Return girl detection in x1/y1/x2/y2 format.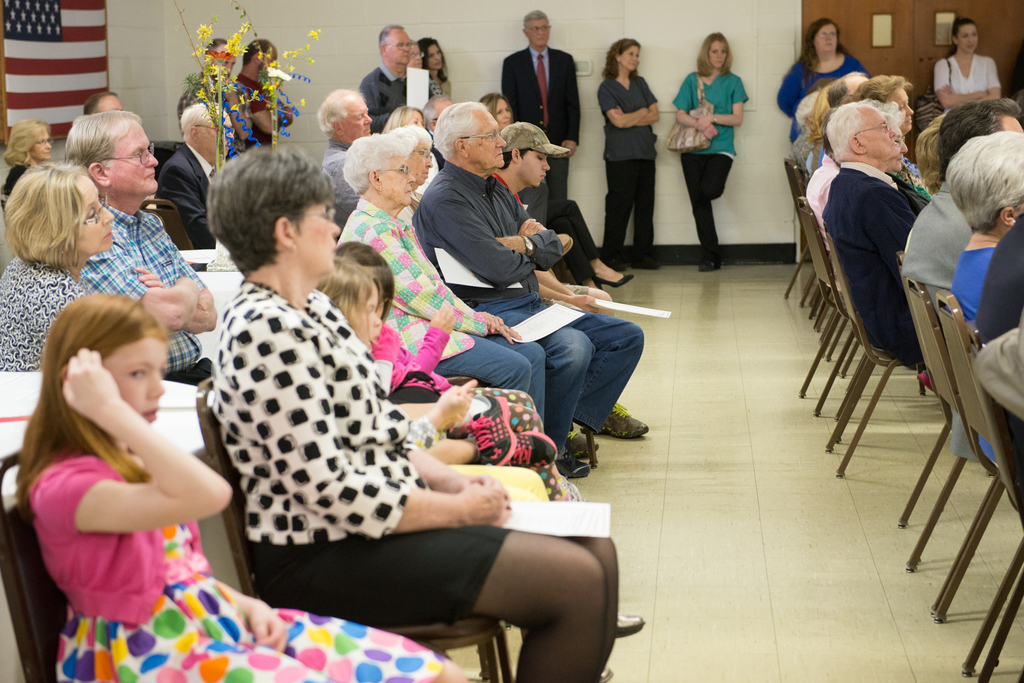
333/239/582/502.
